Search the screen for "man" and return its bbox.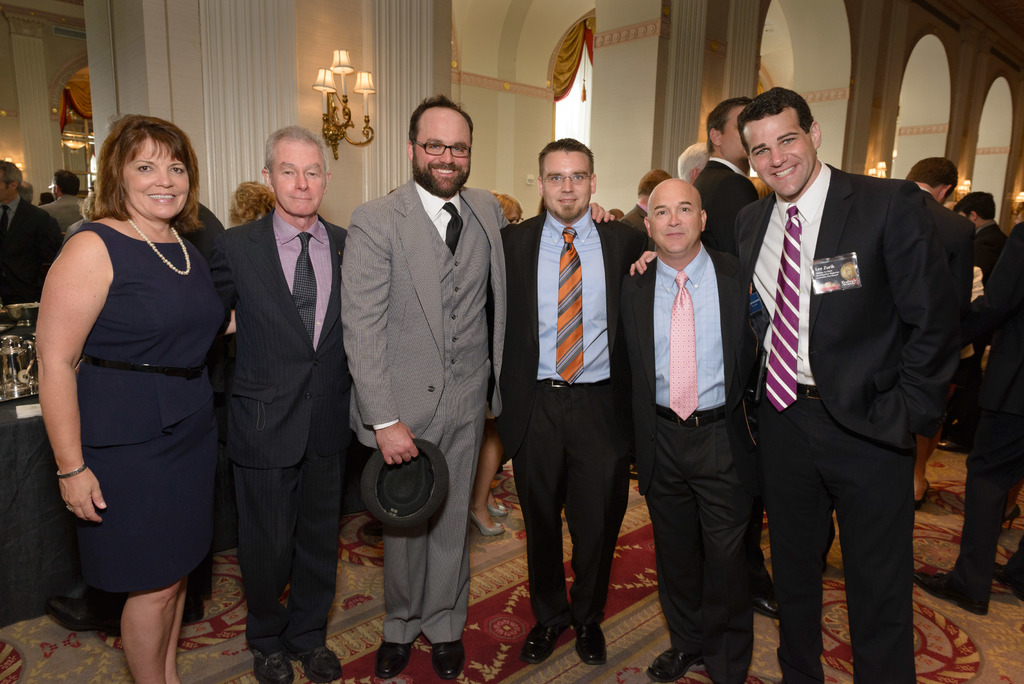
Found: 36:168:89:232.
